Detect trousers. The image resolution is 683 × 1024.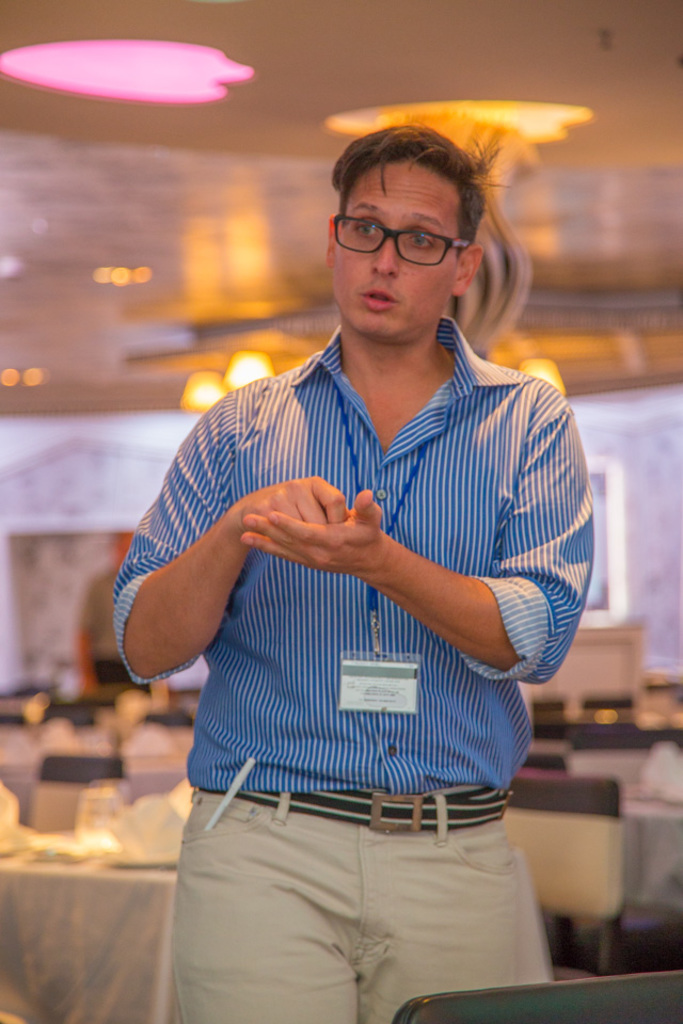
<region>157, 770, 588, 1011</region>.
